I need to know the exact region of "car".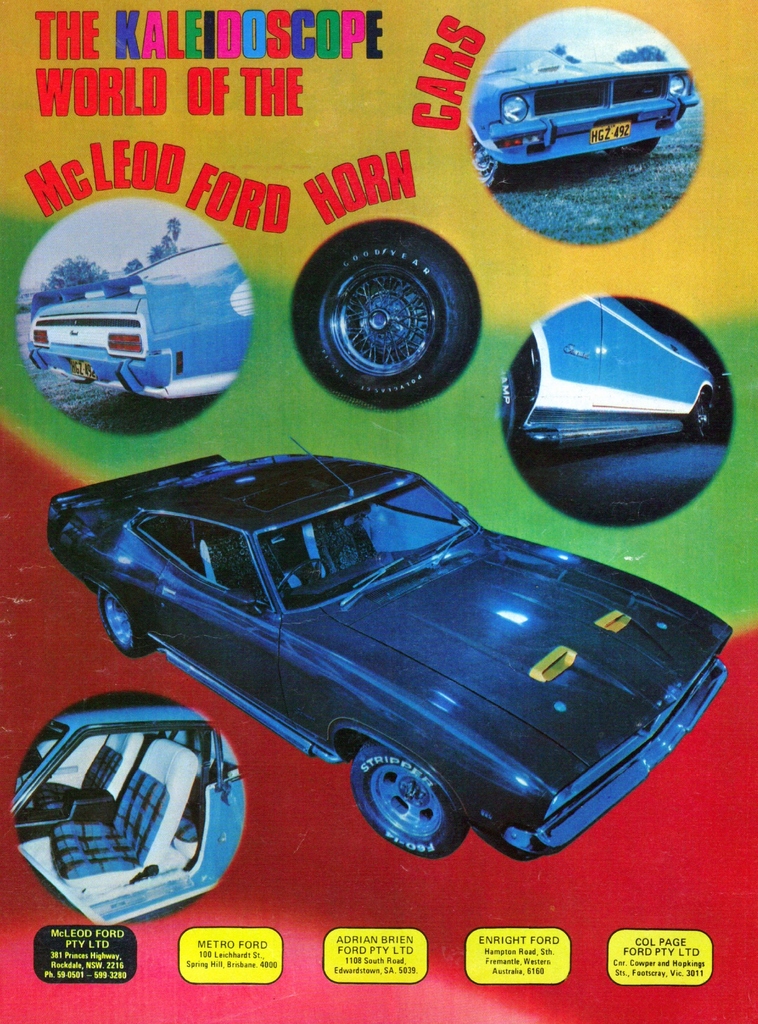
Region: locate(460, 41, 711, 195).
